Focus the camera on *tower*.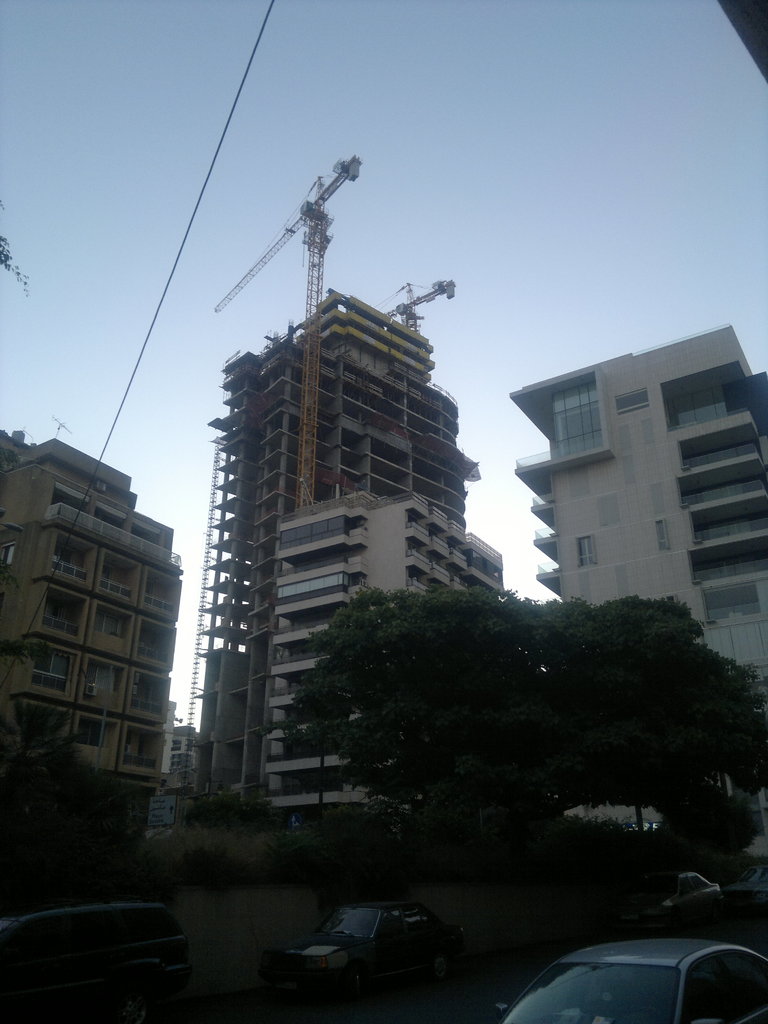
Focus region: l=516, t=339, r=767, b=739.
